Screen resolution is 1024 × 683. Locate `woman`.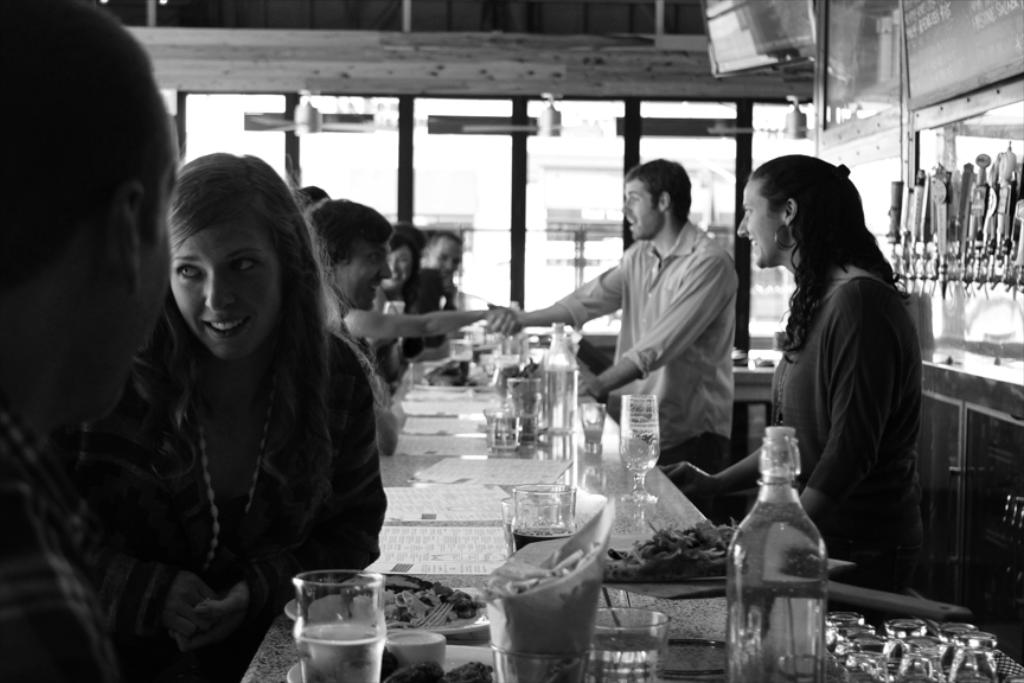
[161,132,591,657].
